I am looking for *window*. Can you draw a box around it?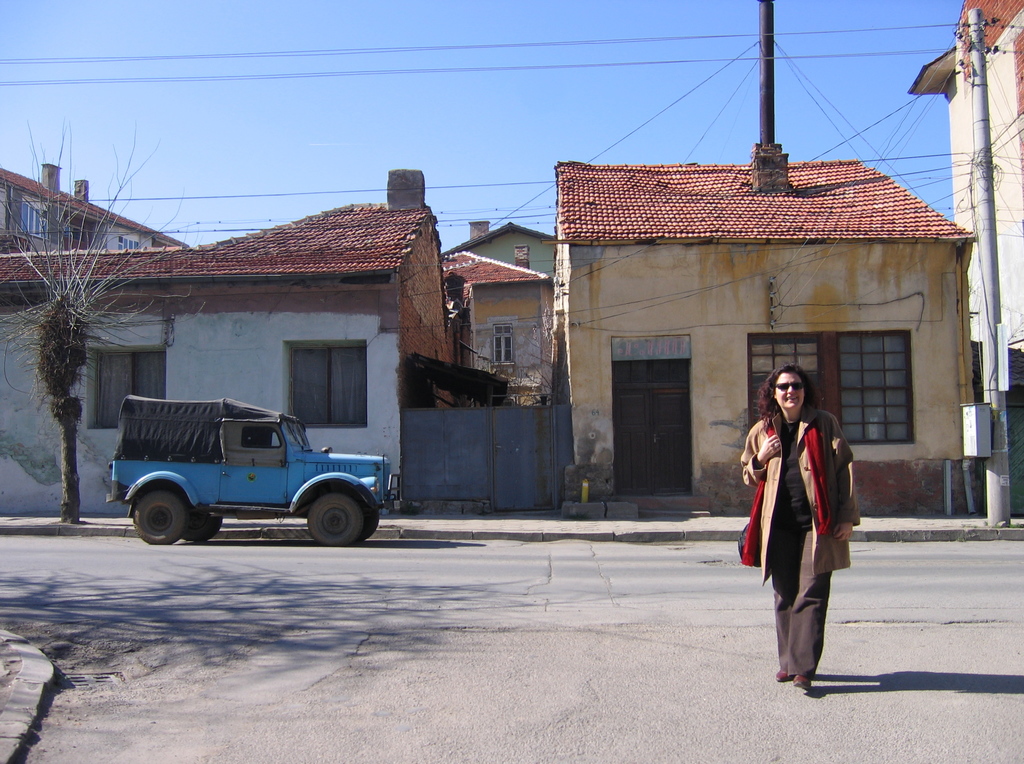
Sure, the bounding box is x1=492 y1=327 x2=513 y2=365.
